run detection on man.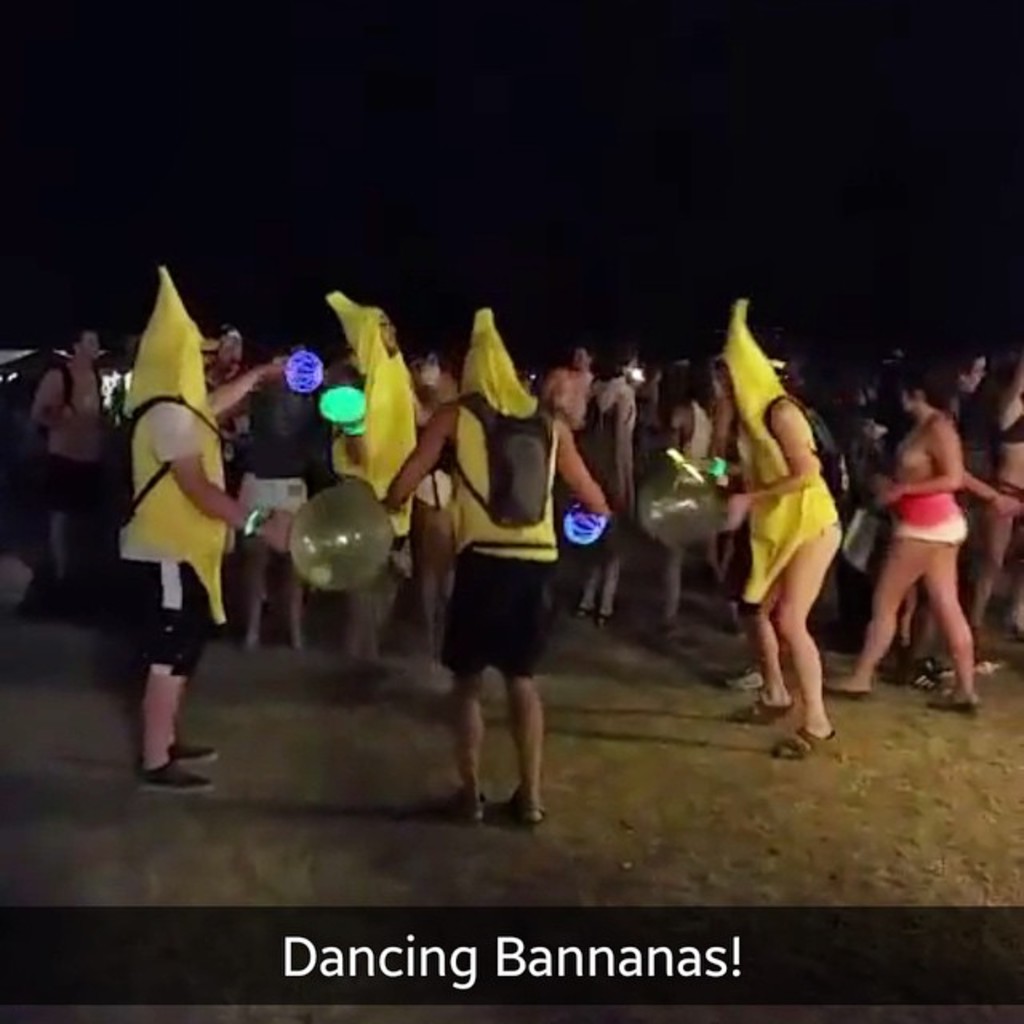
Result: bbox(326, 294, 422, 645).
